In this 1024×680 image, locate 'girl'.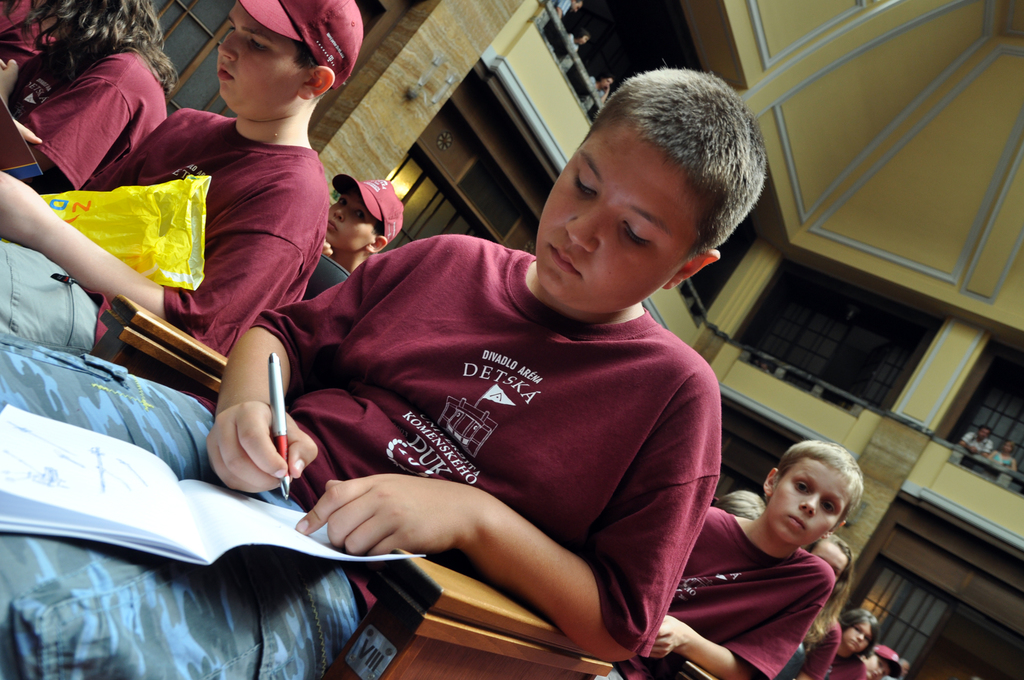
Bounding box: <region>792, 533, 852, 679</region>.
